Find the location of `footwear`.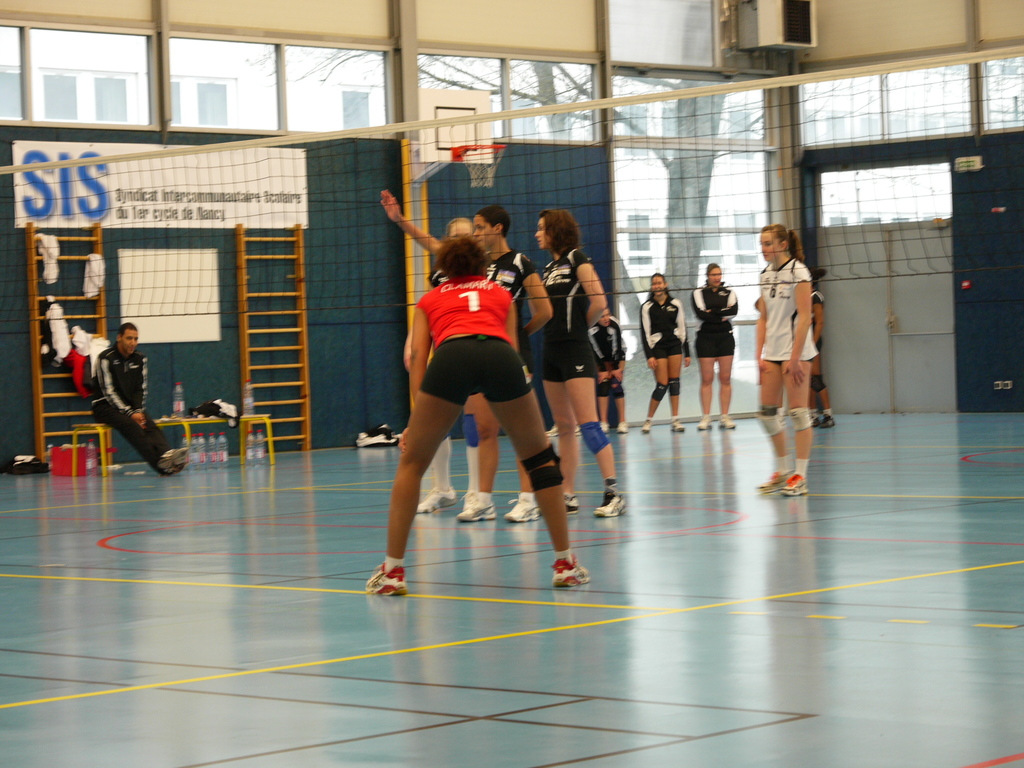
Location: (x1=721, y1=412, x2=740, y2=431).
